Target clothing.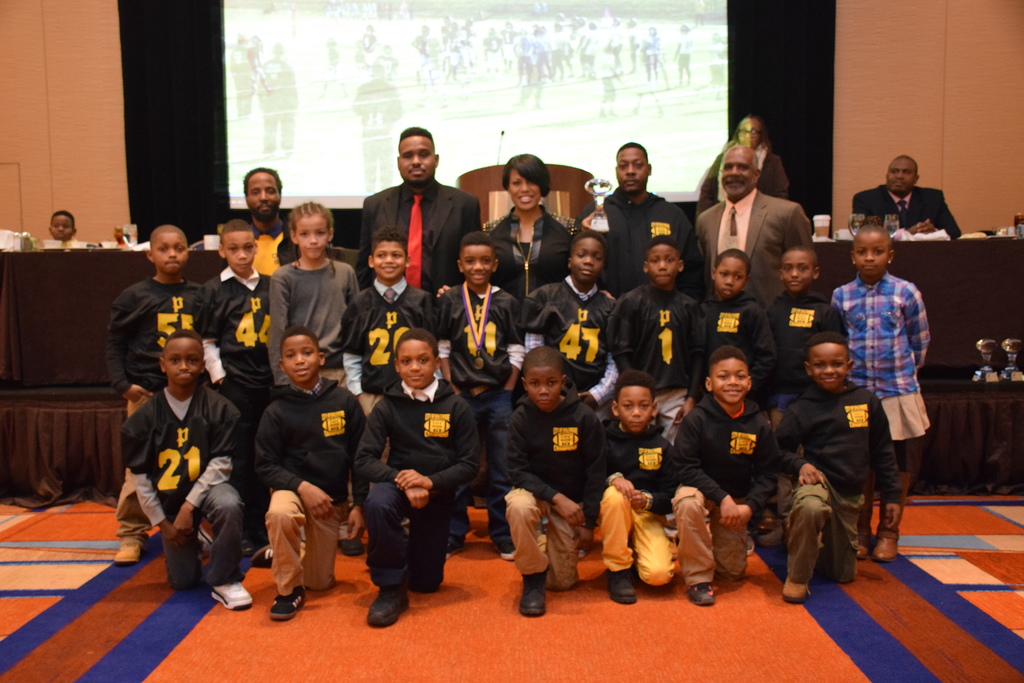
Target region: 230/42/257/119.
